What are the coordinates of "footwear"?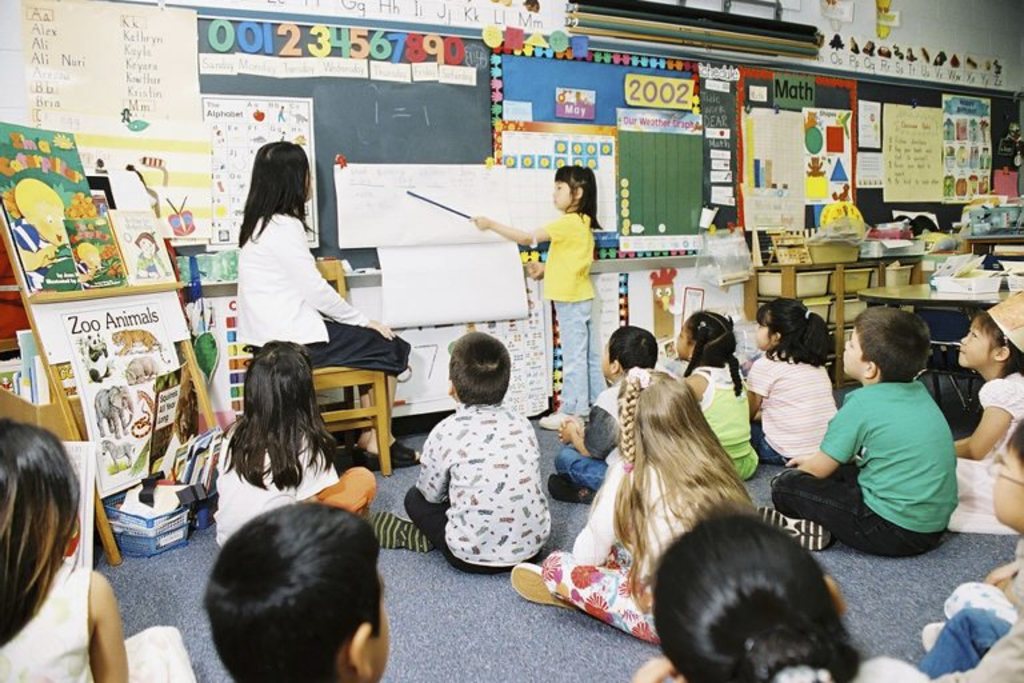
bbox=(361, 508, 431, 555).
